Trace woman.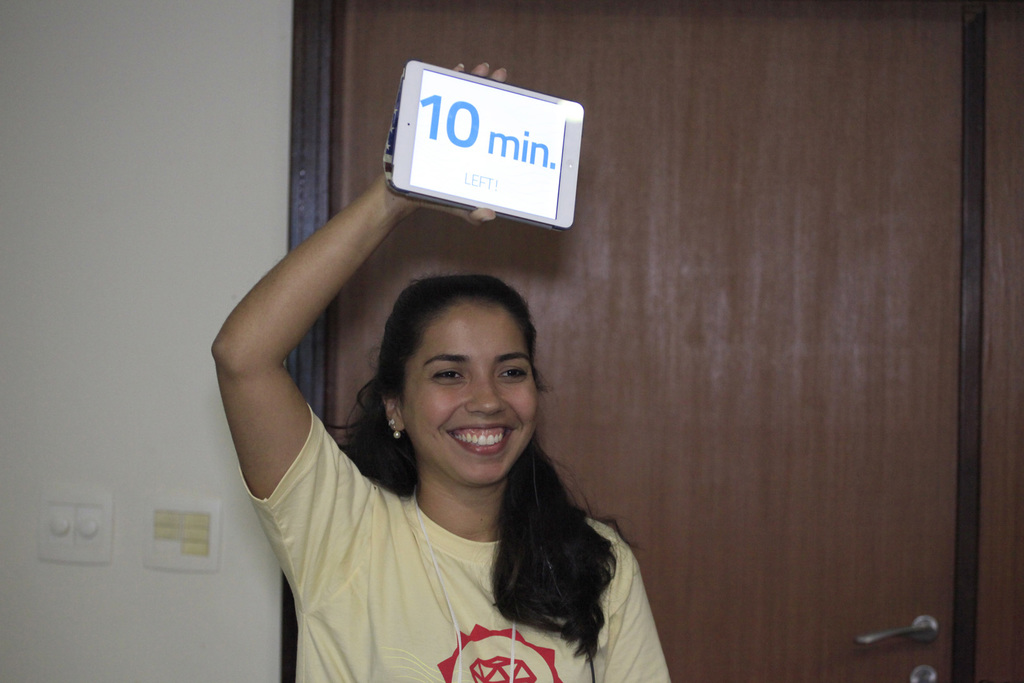
Traced to <bbox>207, 58, 671, 682</bbox>.
